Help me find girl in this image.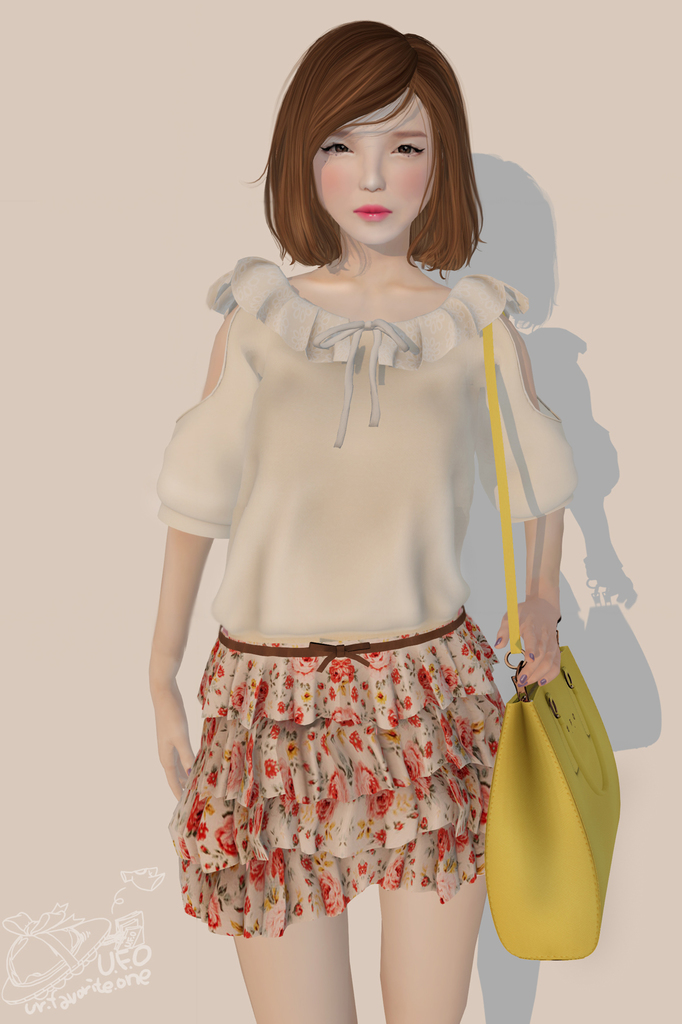
Found it: region(159, 17, 569, 1023).
